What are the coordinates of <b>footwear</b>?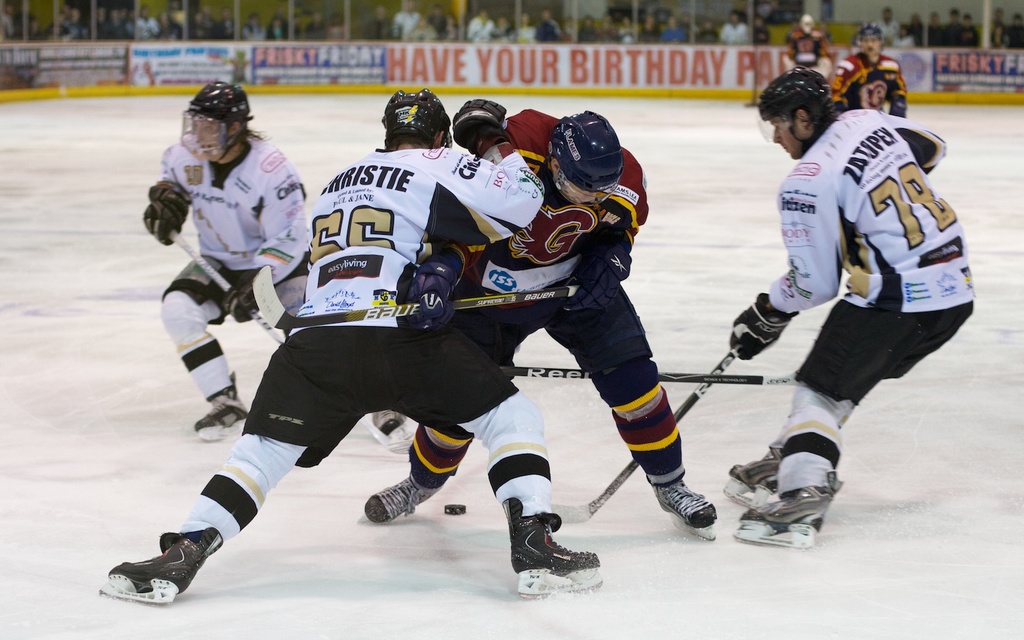
x1=644 y1=474 x2=717 y2=528.
